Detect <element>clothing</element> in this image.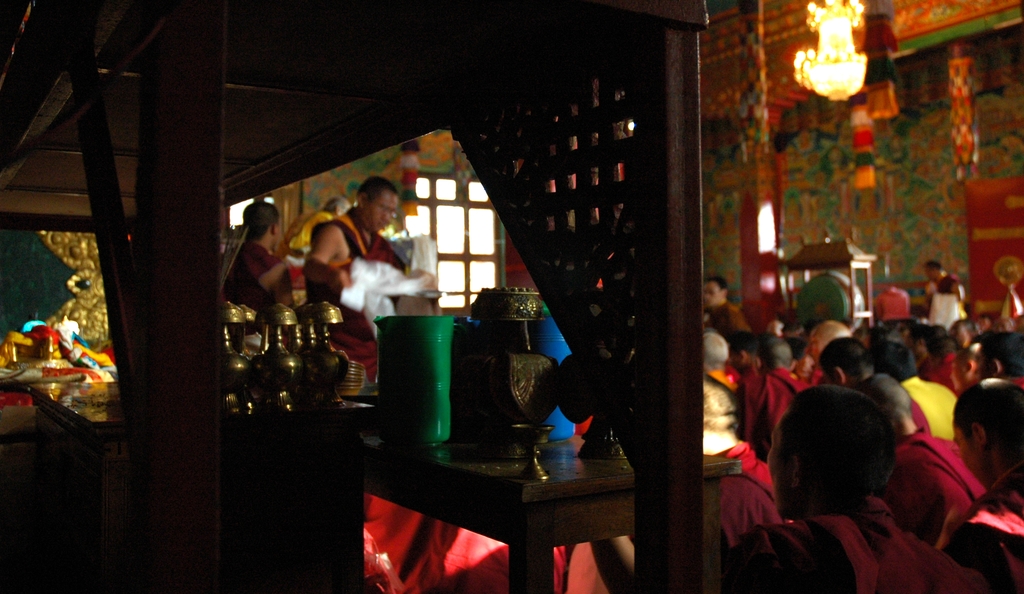
Detection: box(304, 207, 404, 383).
